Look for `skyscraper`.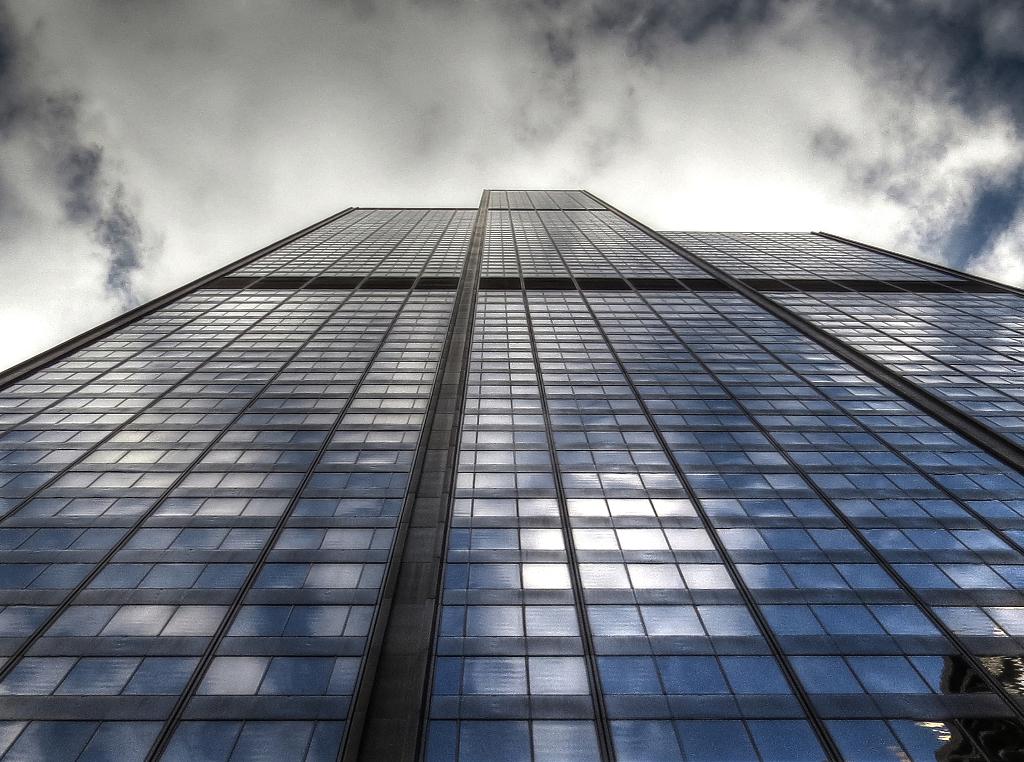
Found: (x1=0, y1=187, x2=1023, y2=759).
